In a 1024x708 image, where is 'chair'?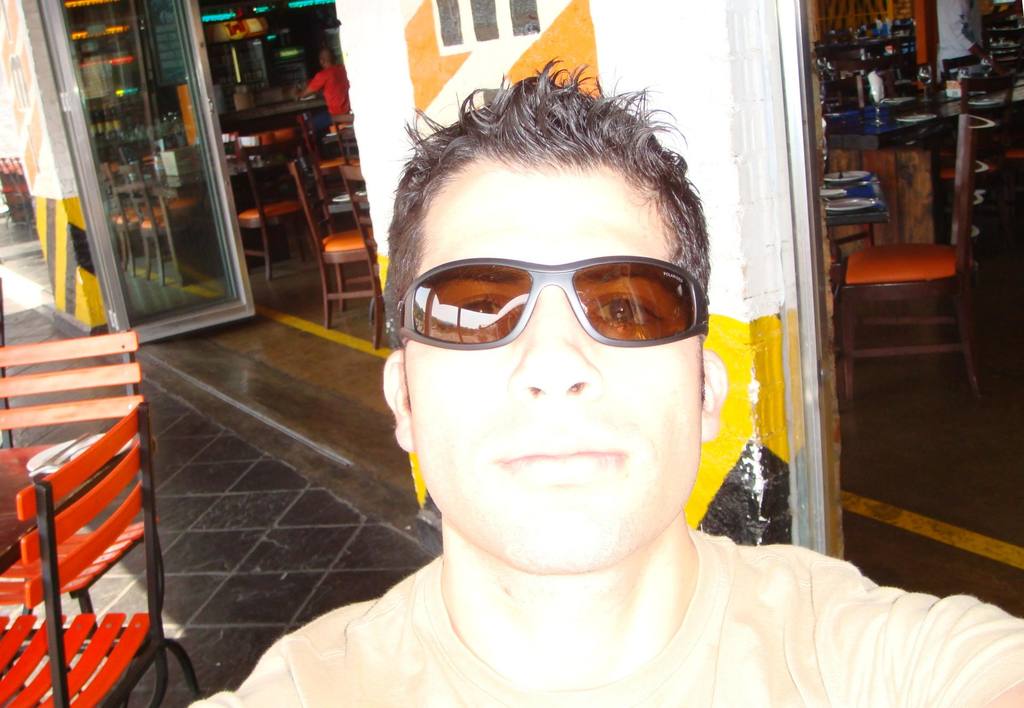
0 332 172 707.
